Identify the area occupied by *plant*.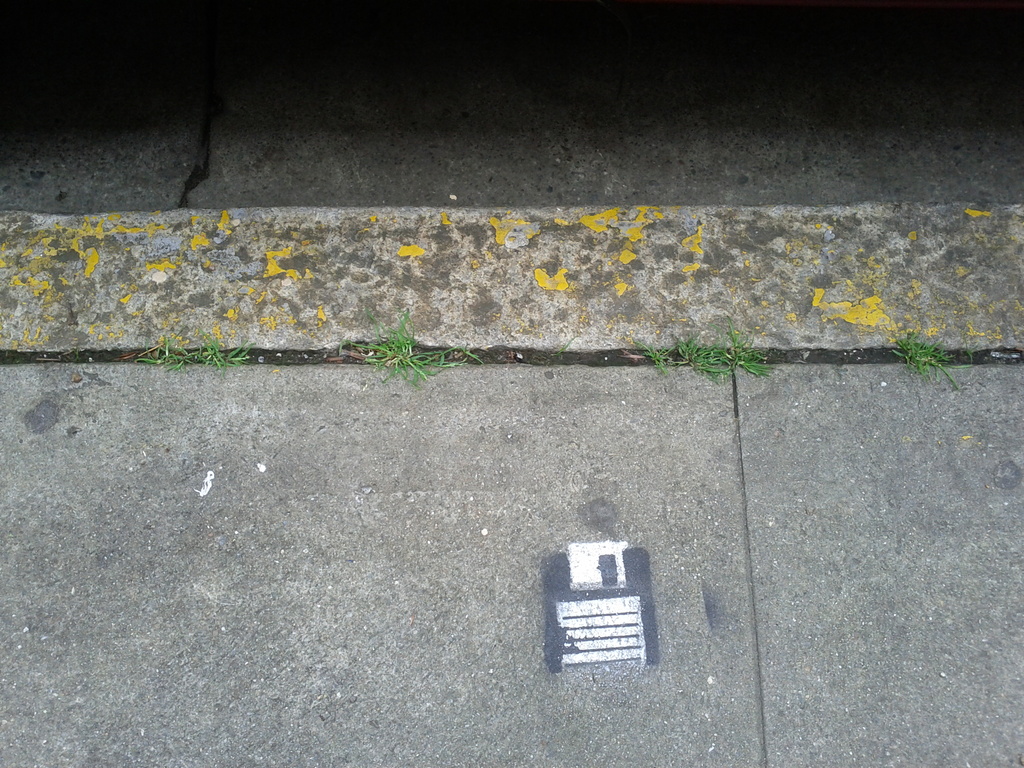
Area: x1=128 y1=325 x2=257 y2=381.
